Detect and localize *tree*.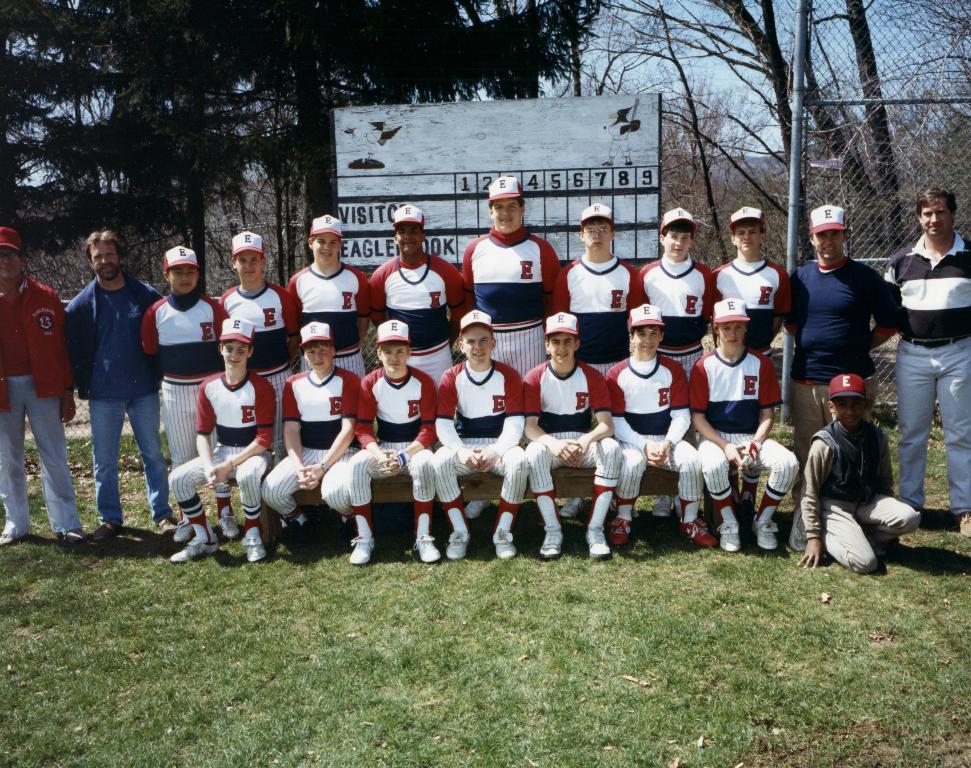
Localized at BBox(888, 89, 941, 146).
